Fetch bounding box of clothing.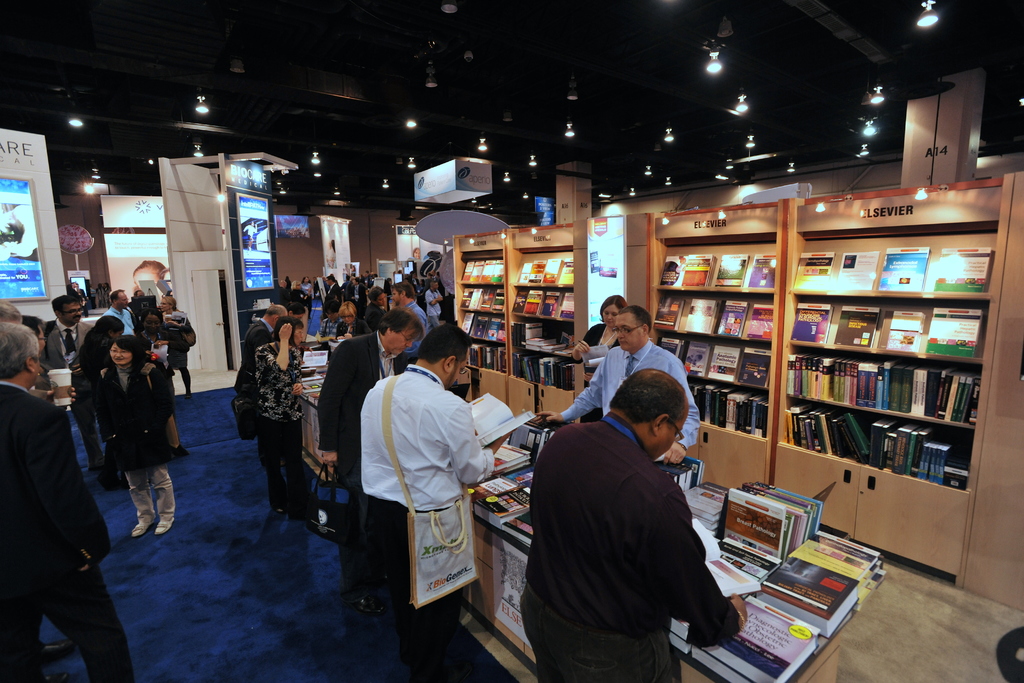
Bbox: detection(355, 280, 363, 295).
